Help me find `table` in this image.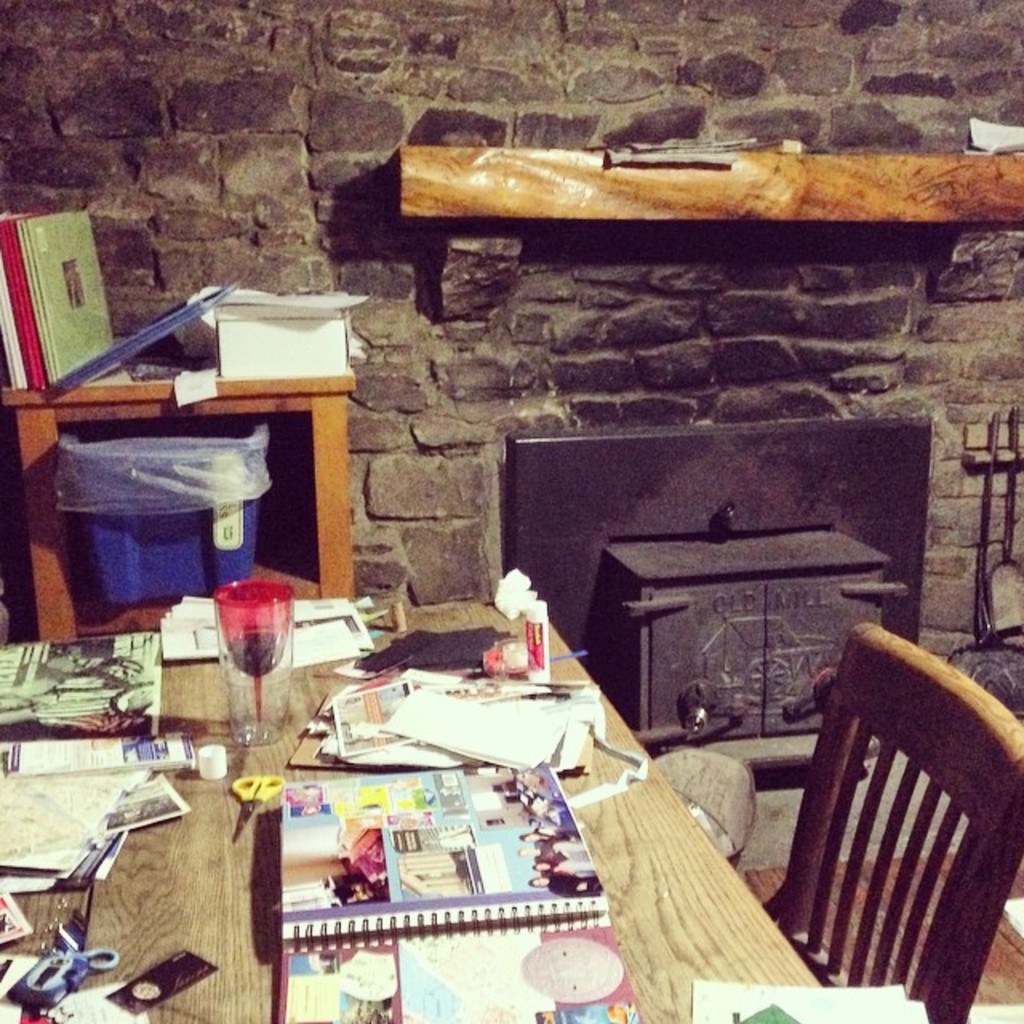
Found it: detection(0, 595, 819, 1022).
